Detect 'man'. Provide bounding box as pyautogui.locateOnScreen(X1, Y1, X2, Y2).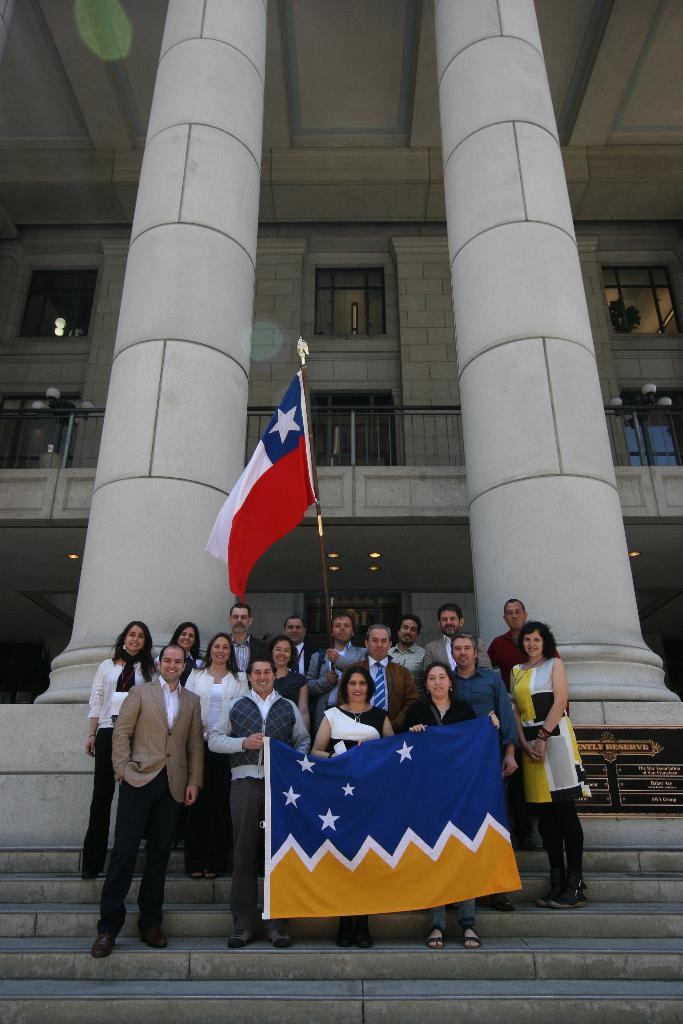
pyautogui.locateOnScreen(277, 614, 318, 680).
